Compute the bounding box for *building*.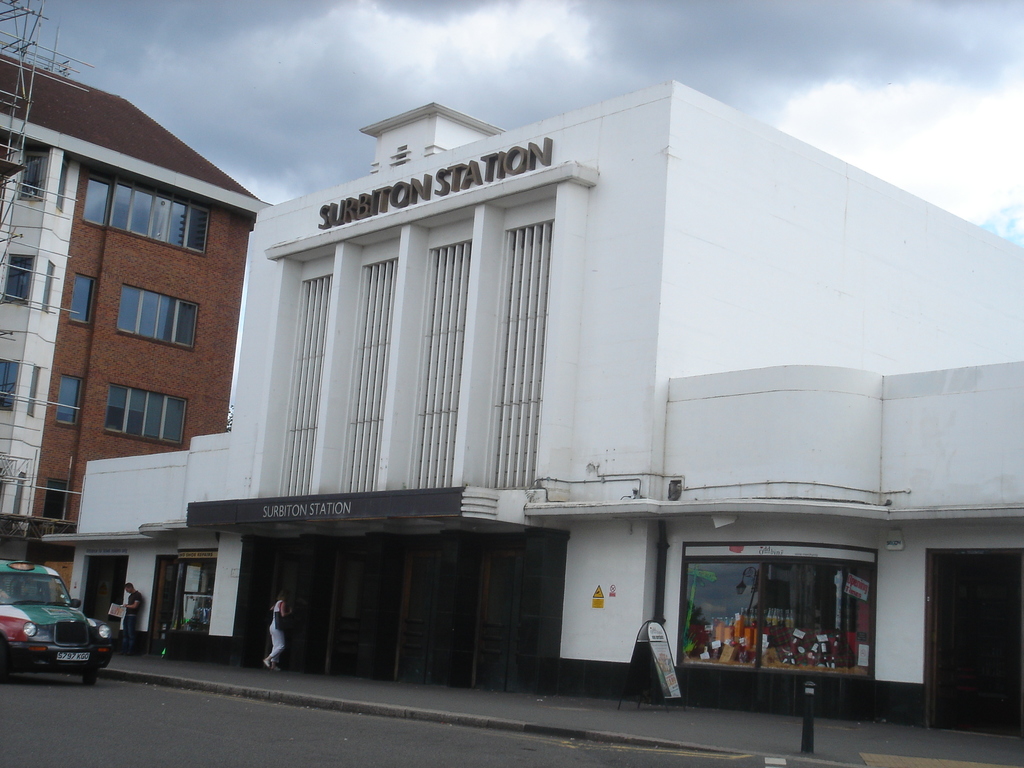
[left=41, top=80, right=1023, bottom=736].
